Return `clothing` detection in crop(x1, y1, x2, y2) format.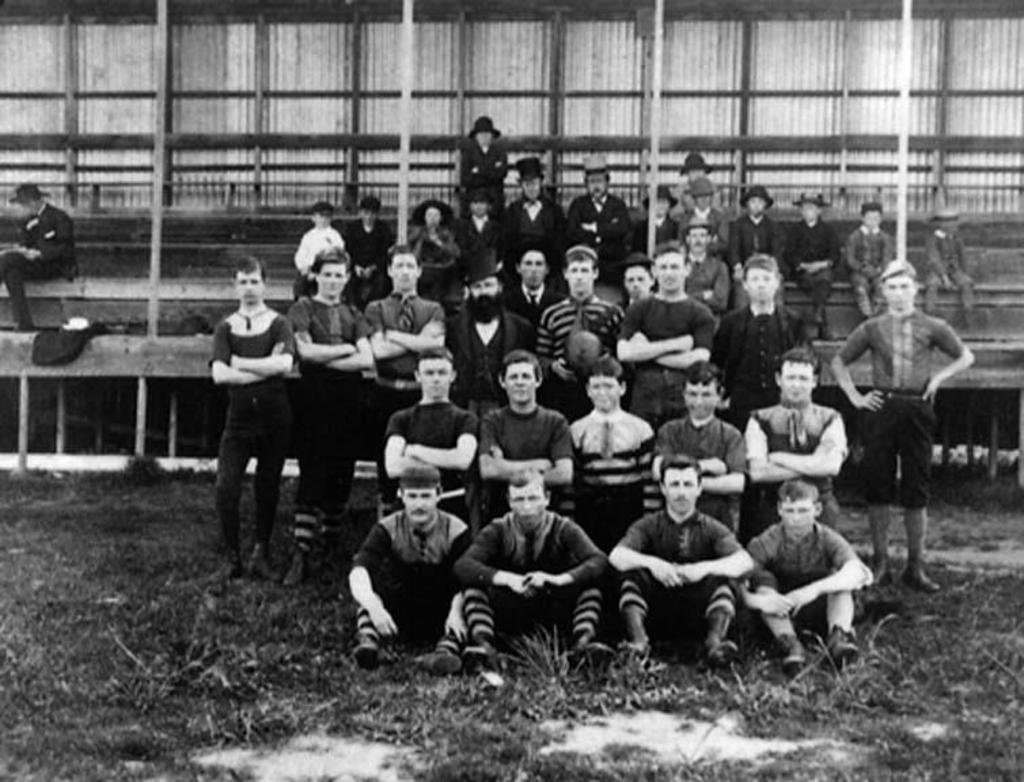
crop(287, 224, 352, 284).
